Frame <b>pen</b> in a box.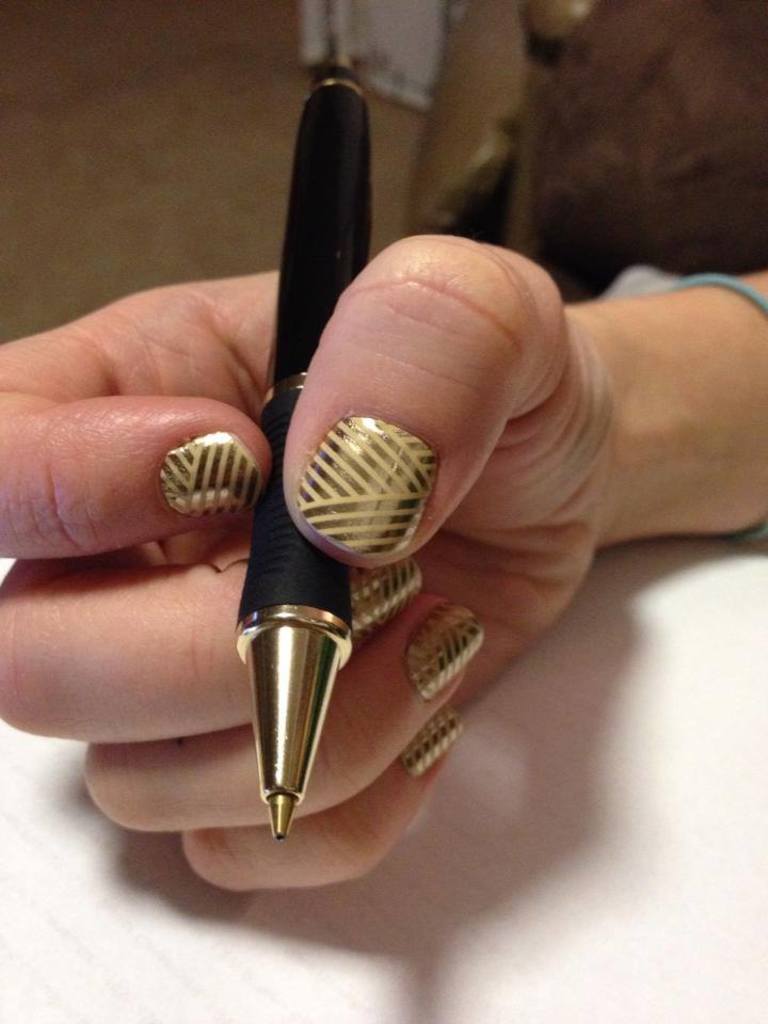
(x1=226, y1=57, x2=375, y2=843).
